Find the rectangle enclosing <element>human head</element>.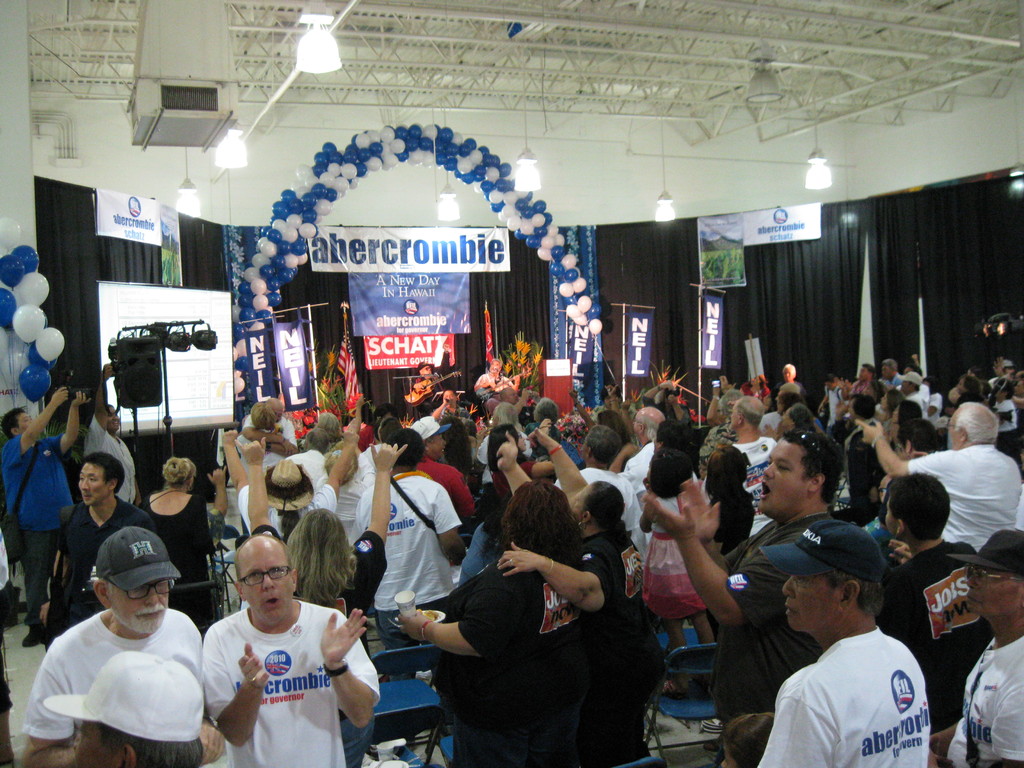
crop(860, 364, 877, 378).
